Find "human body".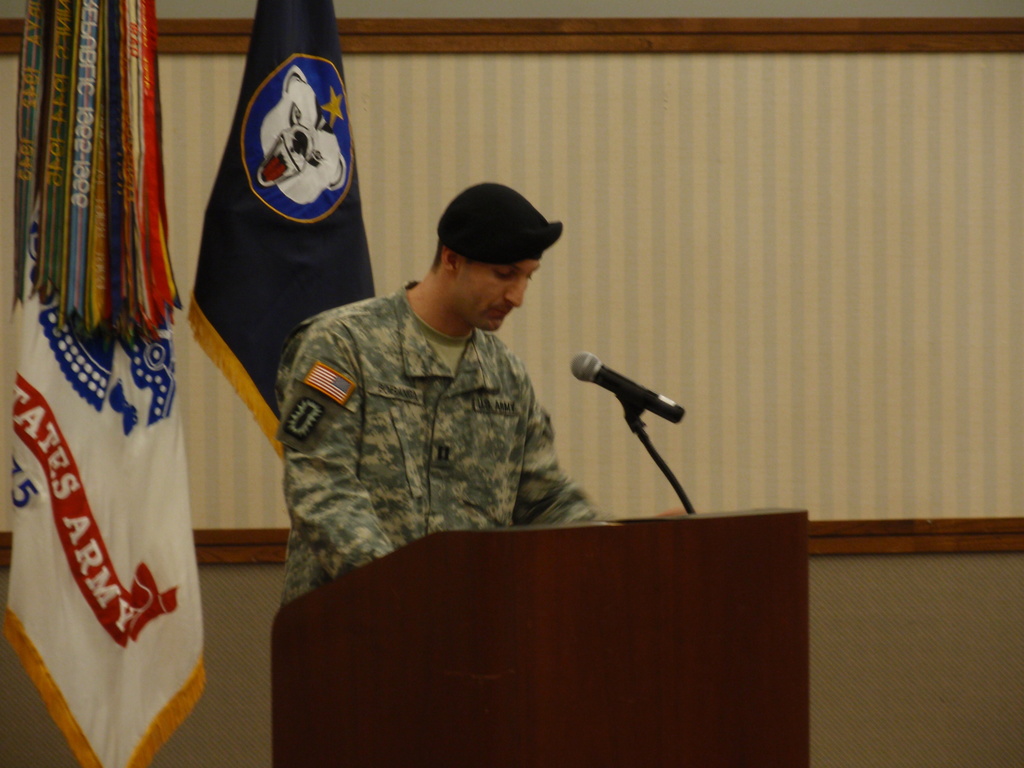
BBox(225, 208, 623, 598).
